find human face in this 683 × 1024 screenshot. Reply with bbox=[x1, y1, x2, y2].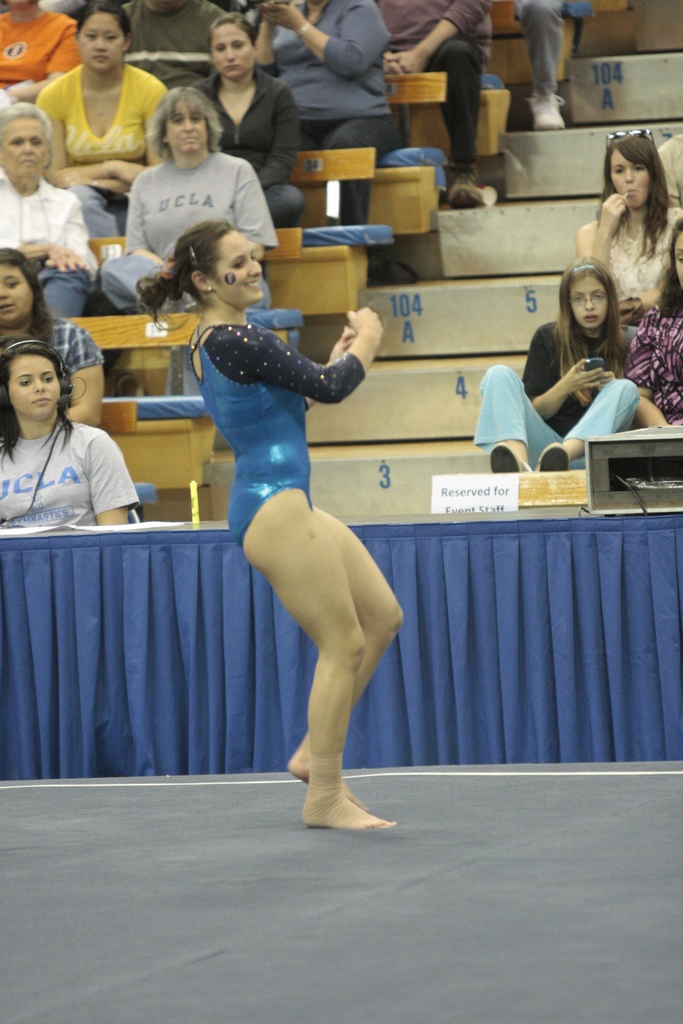
bbox=[210, 229, 263, 308].
